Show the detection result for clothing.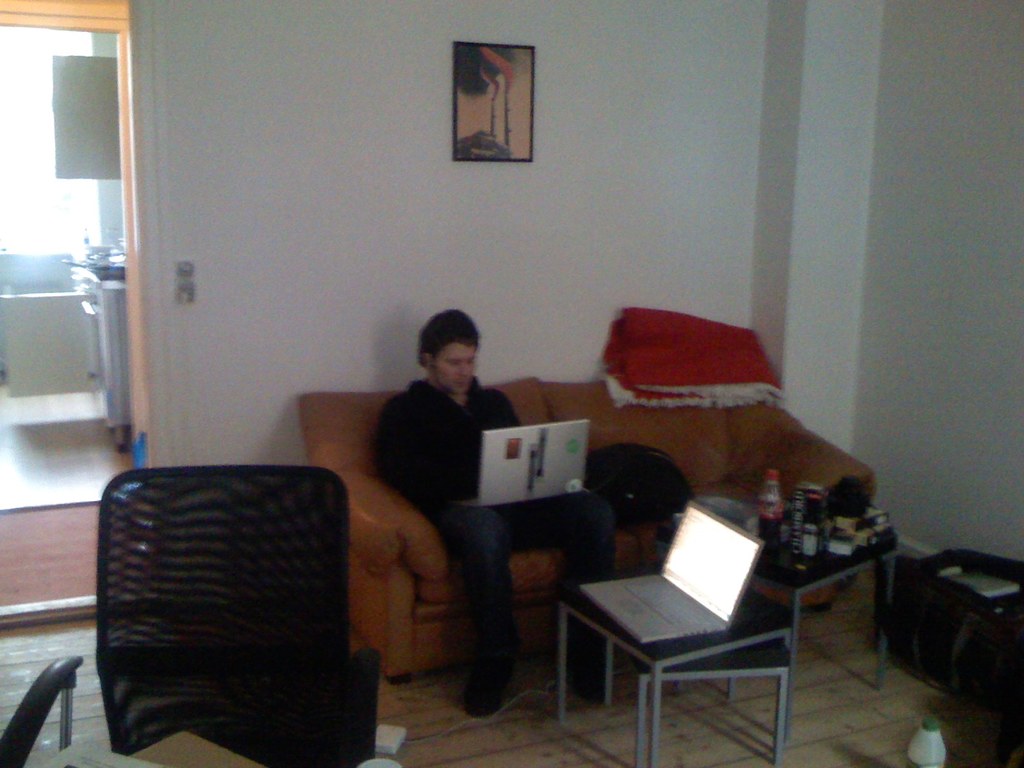
[x1=371, y1=373, x2=637, y2=696].
